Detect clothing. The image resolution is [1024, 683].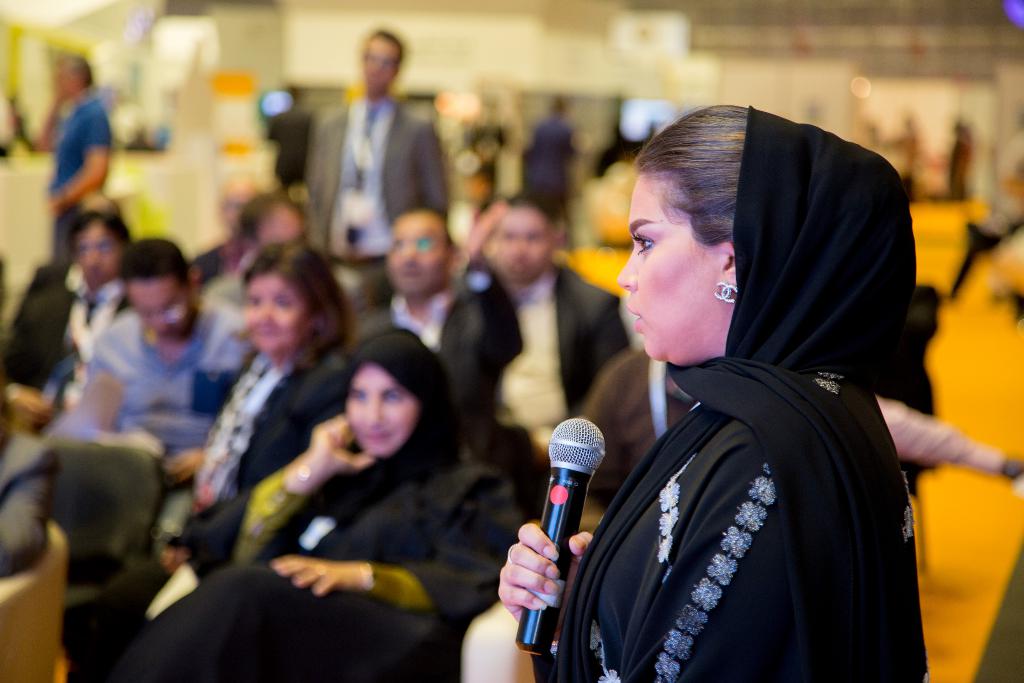
[269,109,318,199].
